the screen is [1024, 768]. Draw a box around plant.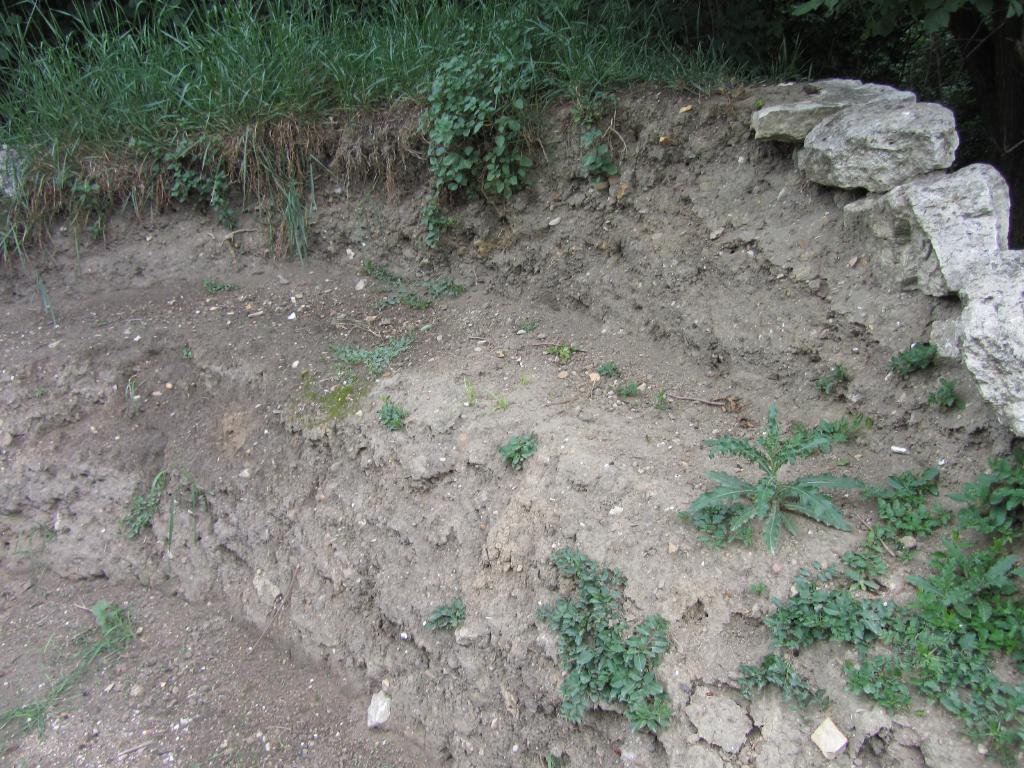
(159,471,216,558).
